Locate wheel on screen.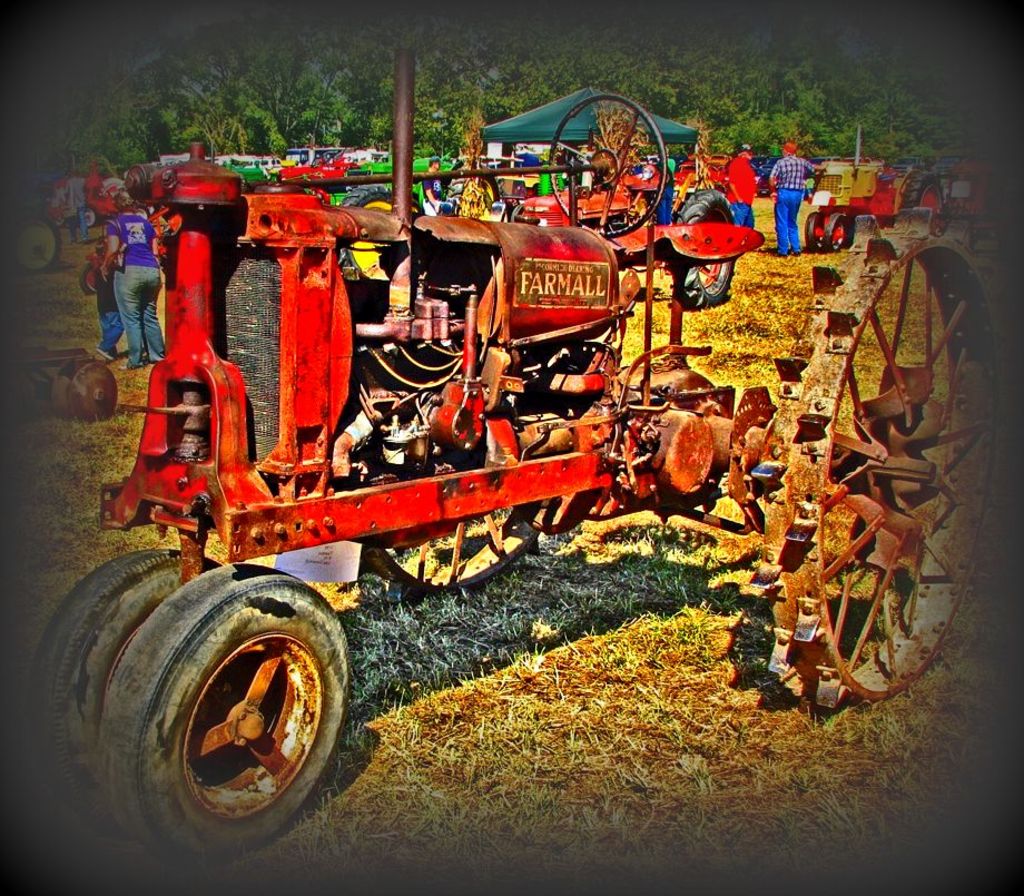
On screen at 68:361:117:422.
